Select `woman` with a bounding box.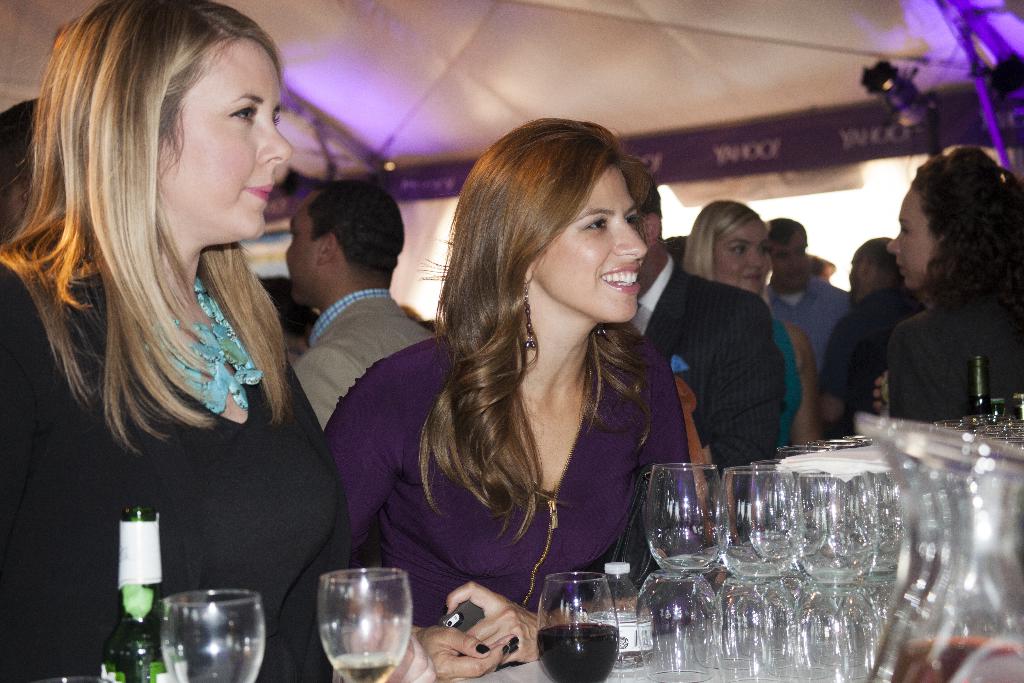
<region>872, 151, 1023, 426</region>.
